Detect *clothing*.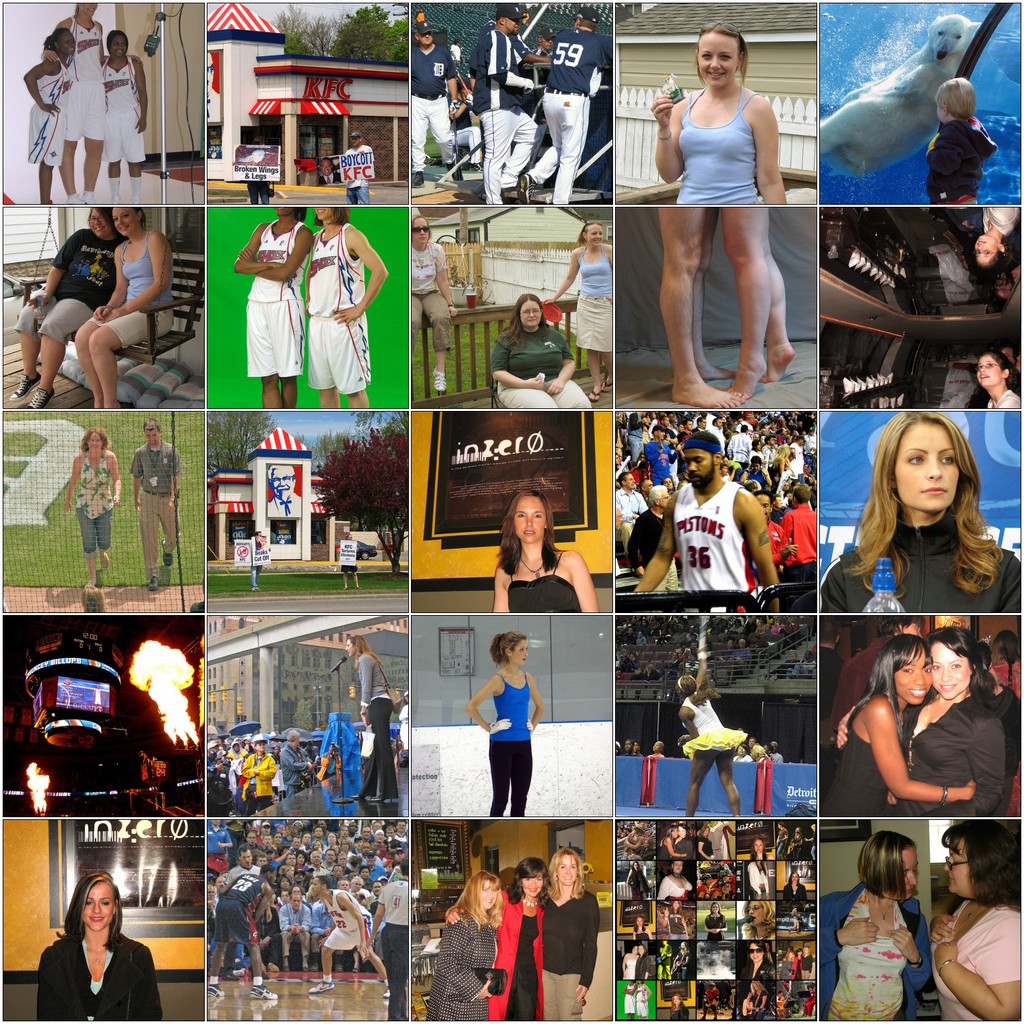
Detected at l=630, t=868, r=653, b=898.
